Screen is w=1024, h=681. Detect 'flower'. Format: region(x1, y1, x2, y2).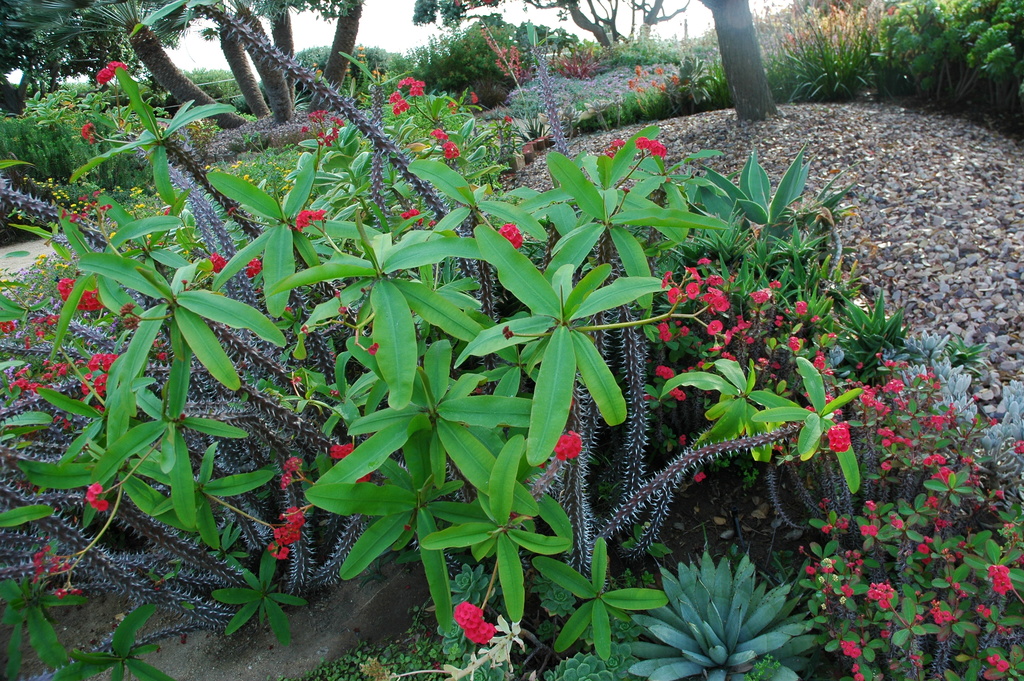
region(329, 445, 355, 461).
